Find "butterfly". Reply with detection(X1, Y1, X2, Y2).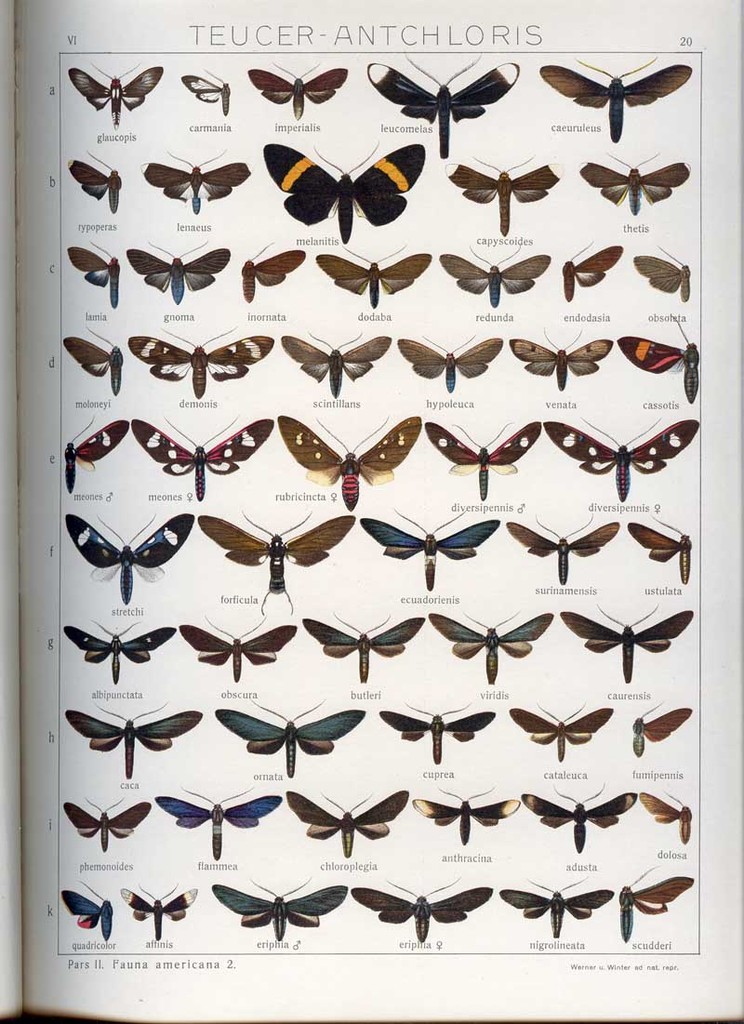
detection(615, 315, 705, 406).
